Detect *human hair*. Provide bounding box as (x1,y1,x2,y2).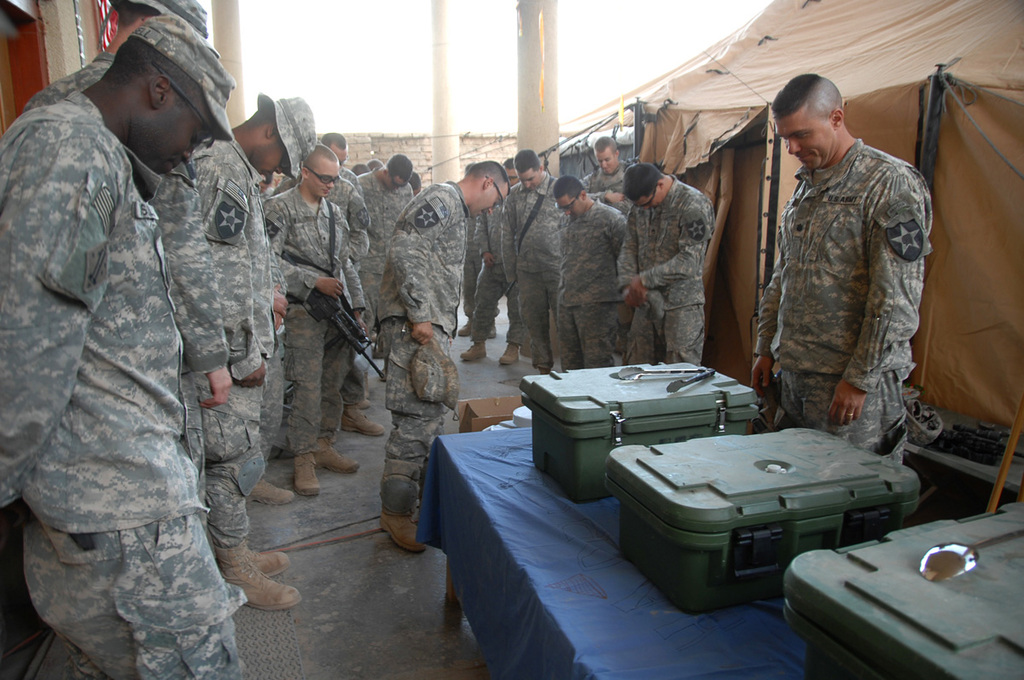
(464,160,509,195).
